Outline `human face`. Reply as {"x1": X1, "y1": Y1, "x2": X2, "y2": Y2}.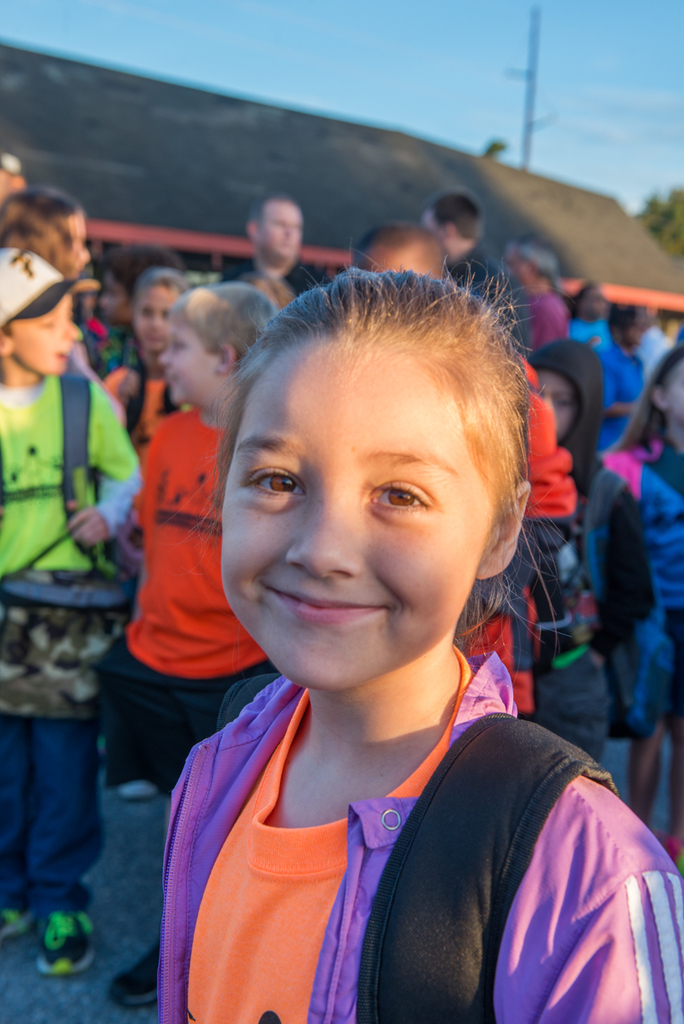
{"x1": 208, "y1": 364, "x2": 496, "y2": 697}.
